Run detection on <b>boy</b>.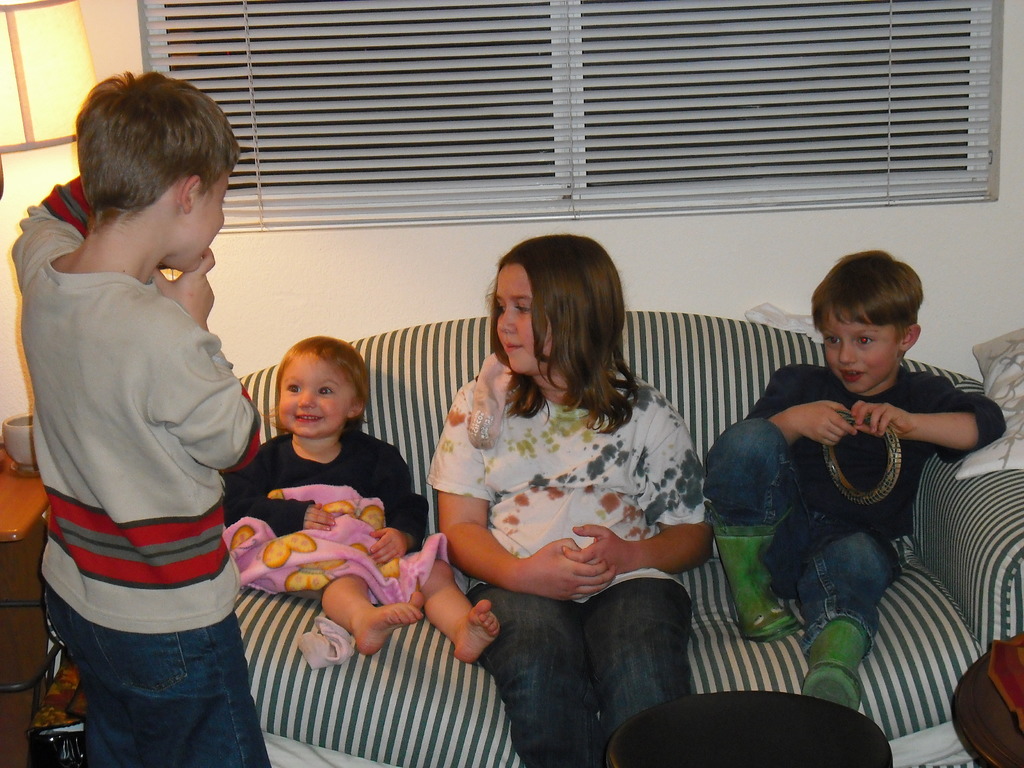
Result: x1=10, y1=64, x2=270, y2=767.
